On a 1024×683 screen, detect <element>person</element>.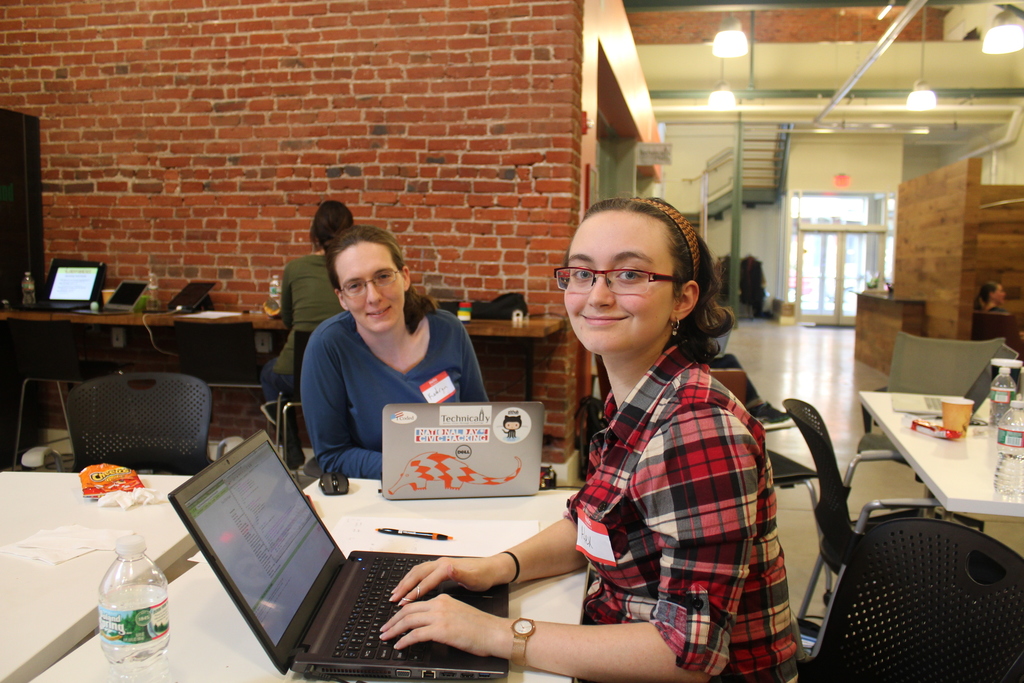
<bbox>298, 223, 490, 481</bbox>.
